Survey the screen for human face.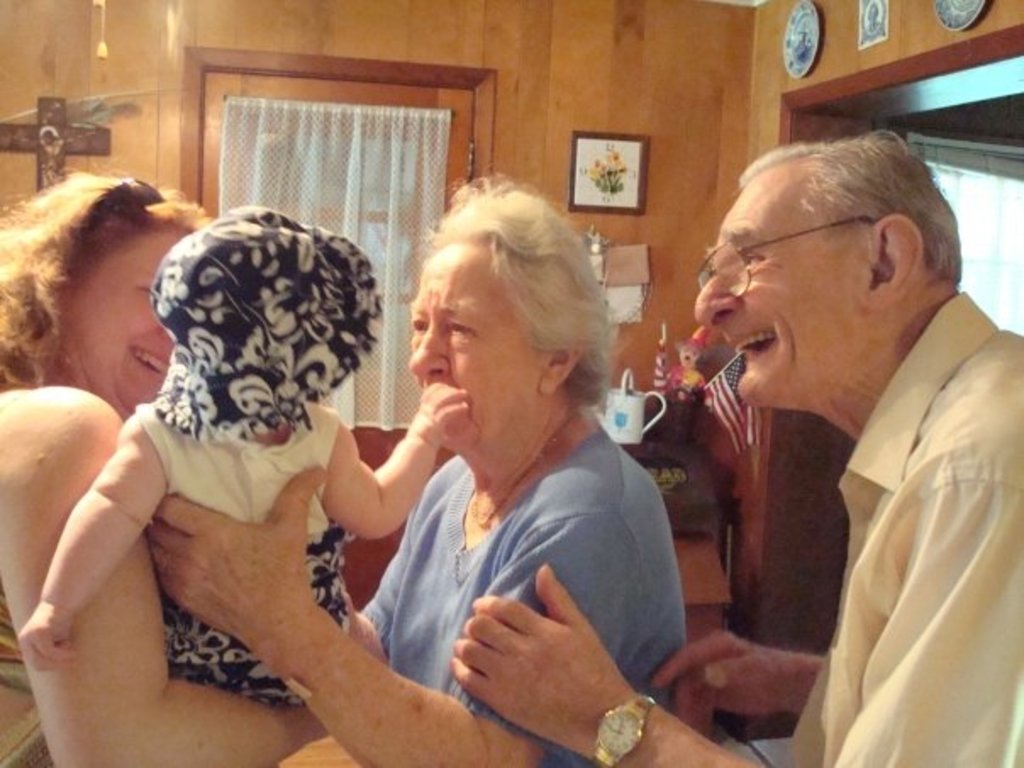
Survey found: 407,241,539,456.
